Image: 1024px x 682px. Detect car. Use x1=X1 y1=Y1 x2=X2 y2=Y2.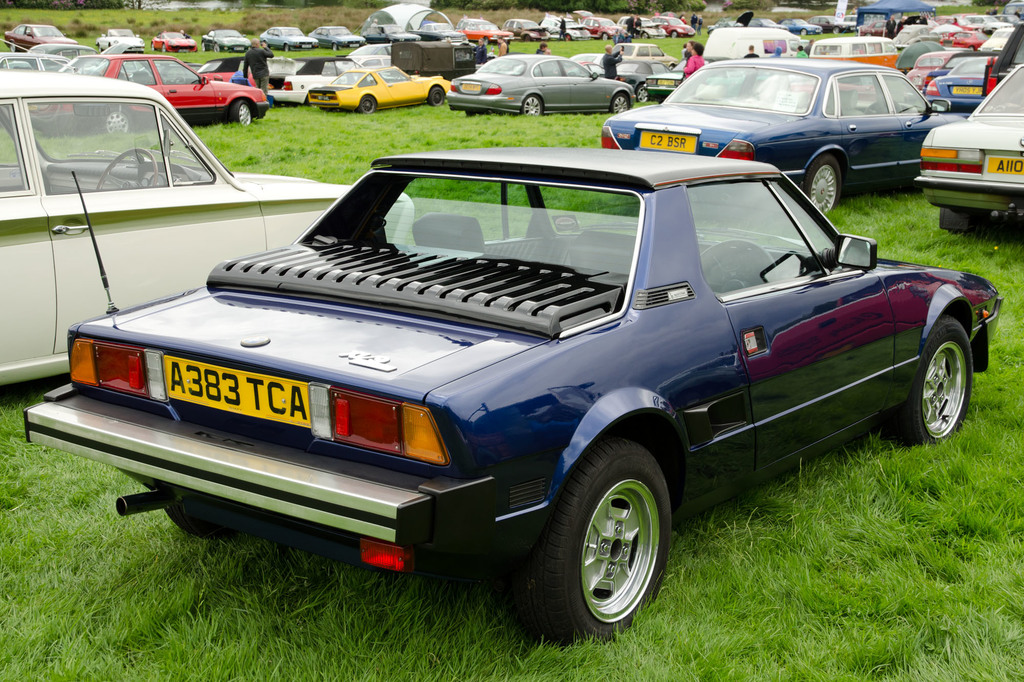
x1=312 y1=25 x2=365 y2=51.
